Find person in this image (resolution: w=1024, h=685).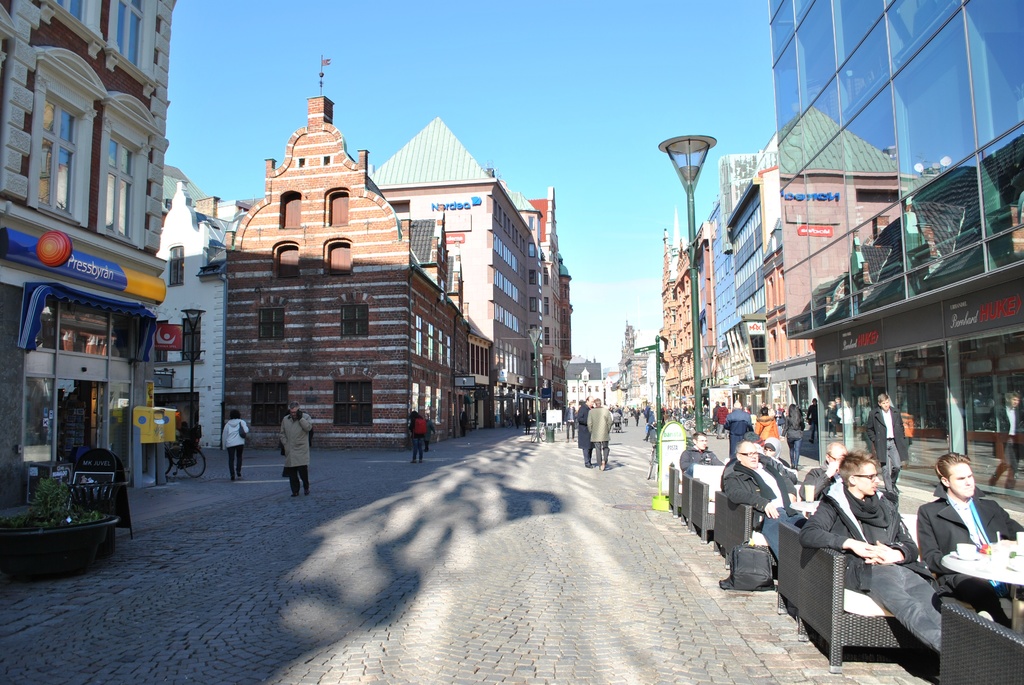
[left=719, top=401, right=729, bottom=429].
